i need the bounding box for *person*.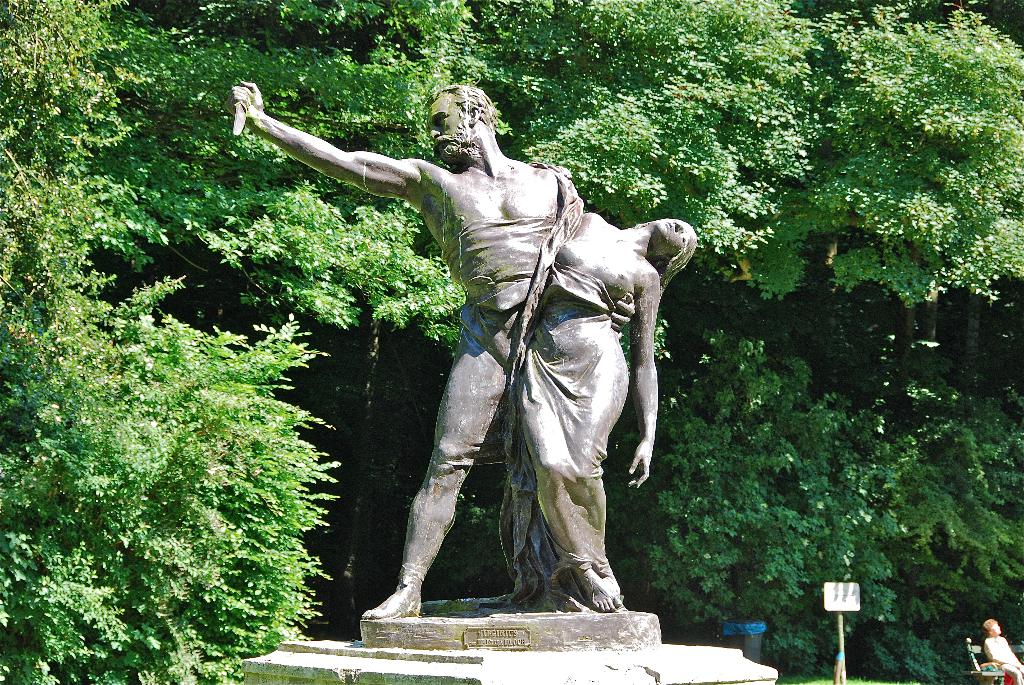
Here it is: <box>223,67,636,615</box>.
